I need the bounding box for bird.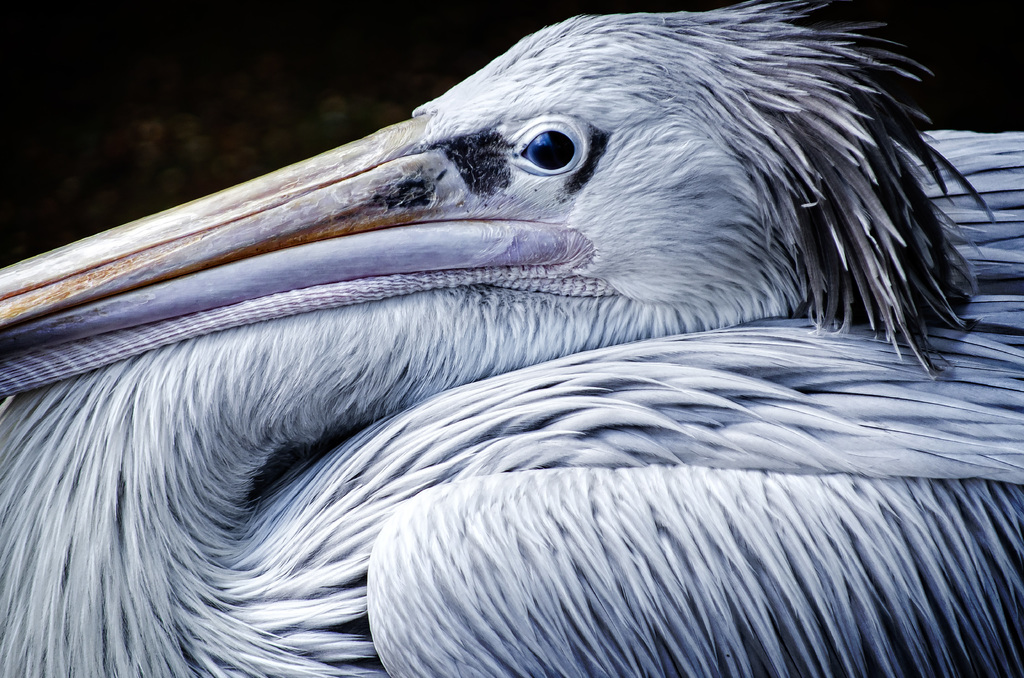
Here it is: Rect(20, 0, 989, 664).
